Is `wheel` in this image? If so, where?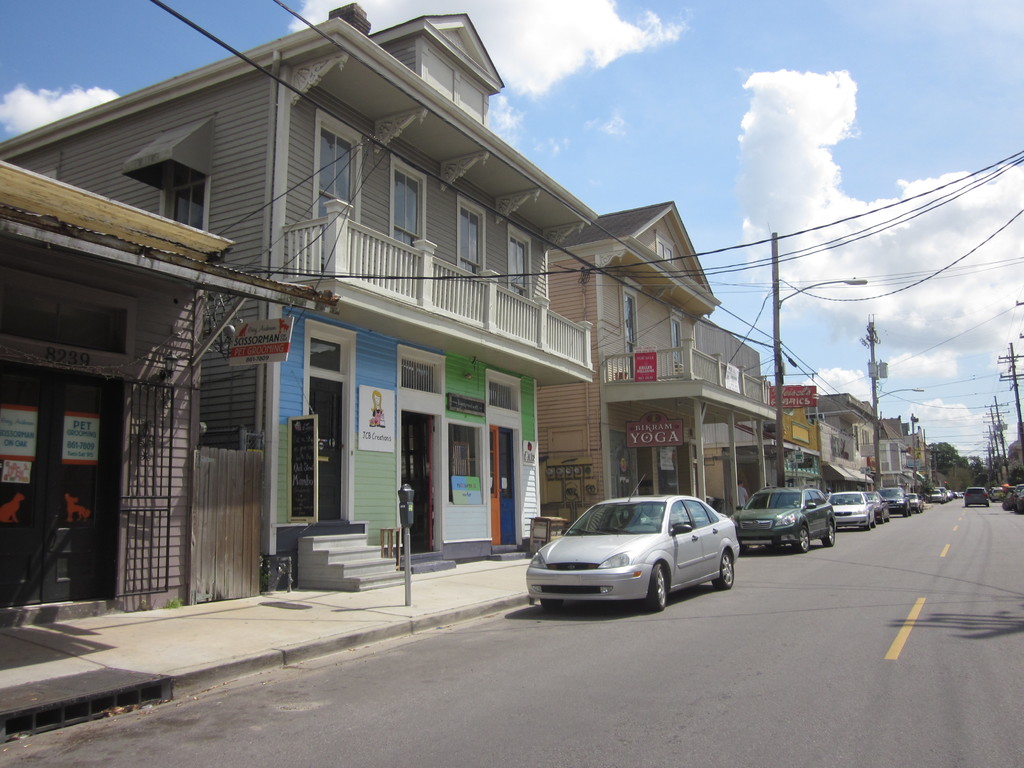
Yes, at [left=870, top=517, right=876, bottom=526].
